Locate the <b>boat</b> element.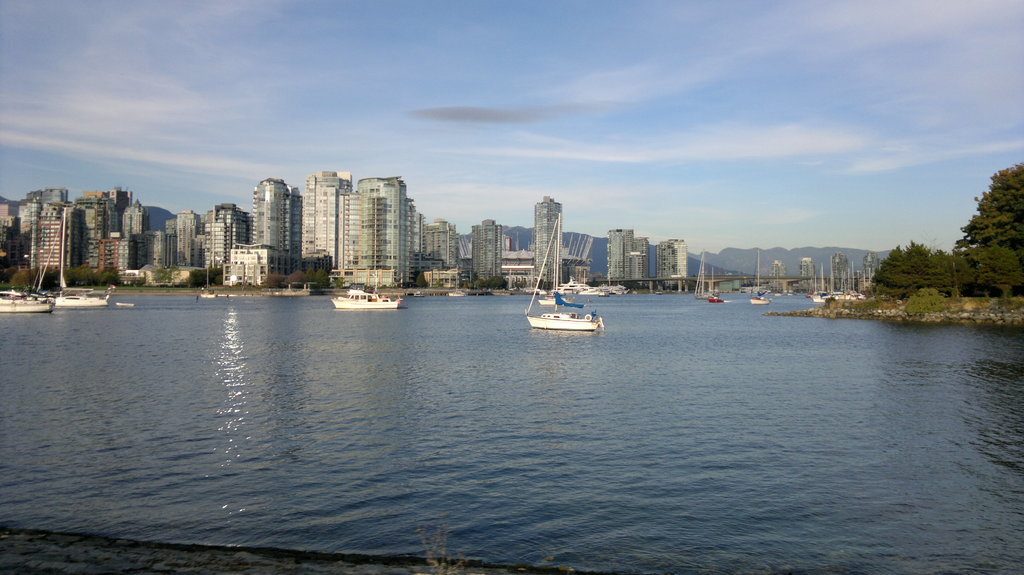
Element bbox: box(447, 267, 470, 297).
